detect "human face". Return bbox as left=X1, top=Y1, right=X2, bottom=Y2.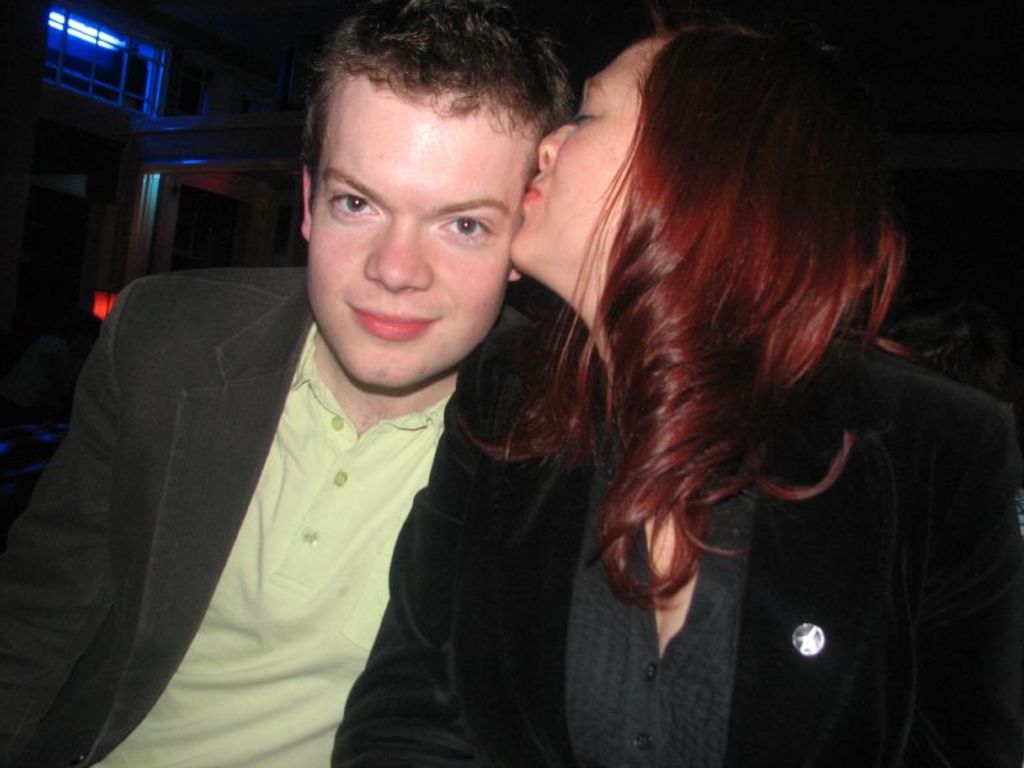
left=512, top=35, right=653, bottom=278.
